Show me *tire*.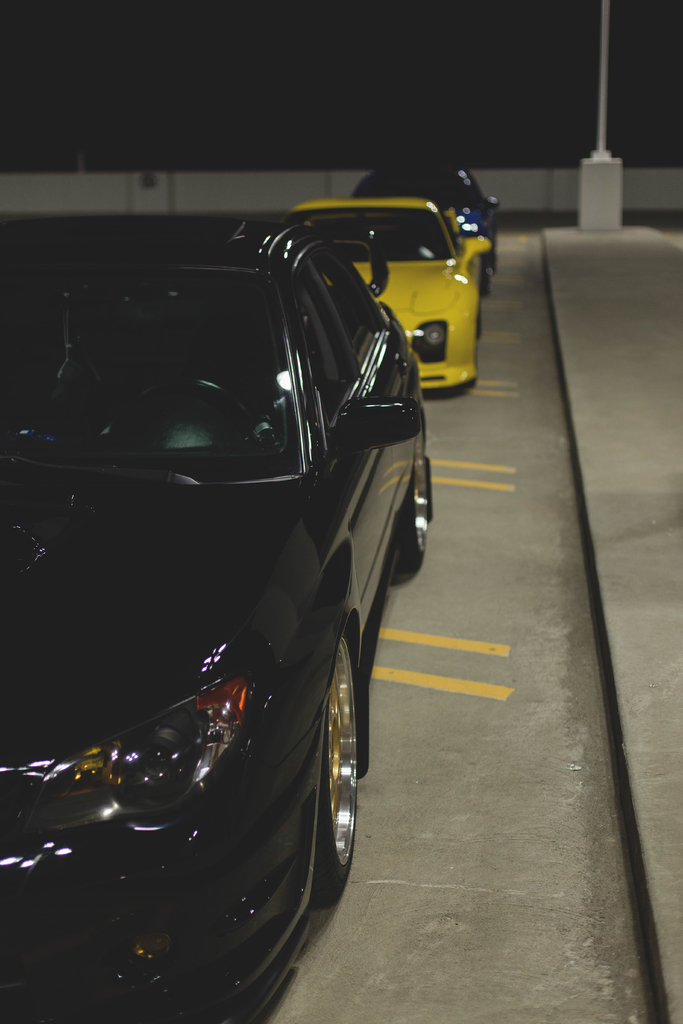
*tire* is here: box(398, 431, 426, 568).
